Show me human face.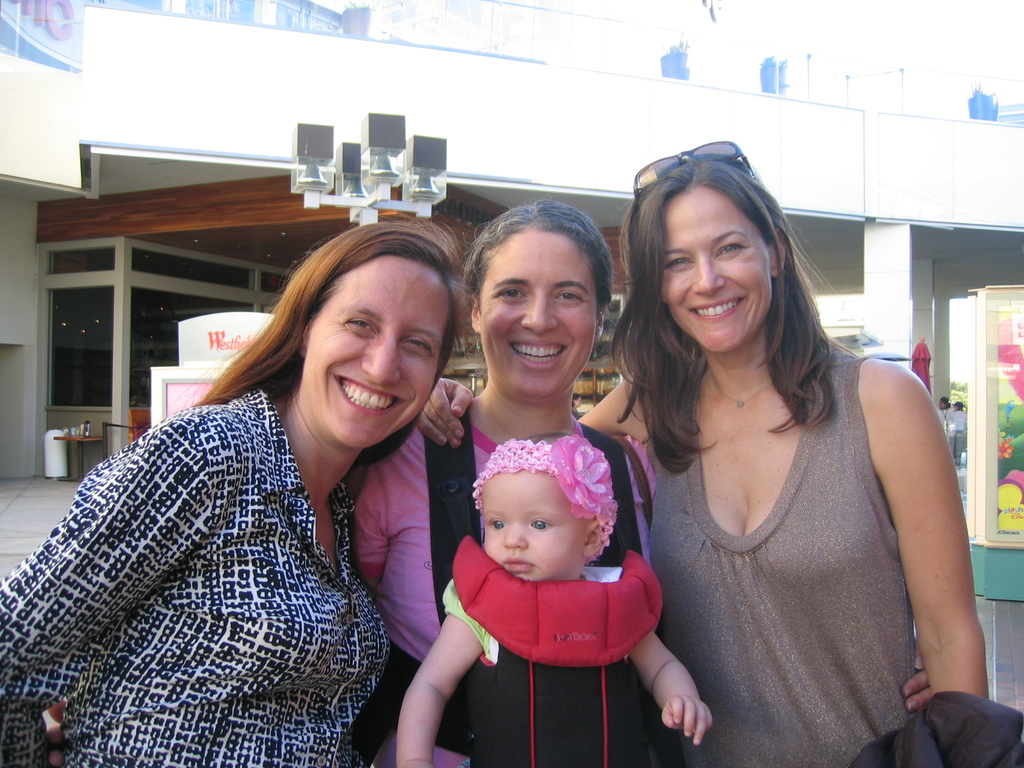
human face is here: 480 227 599 404.
